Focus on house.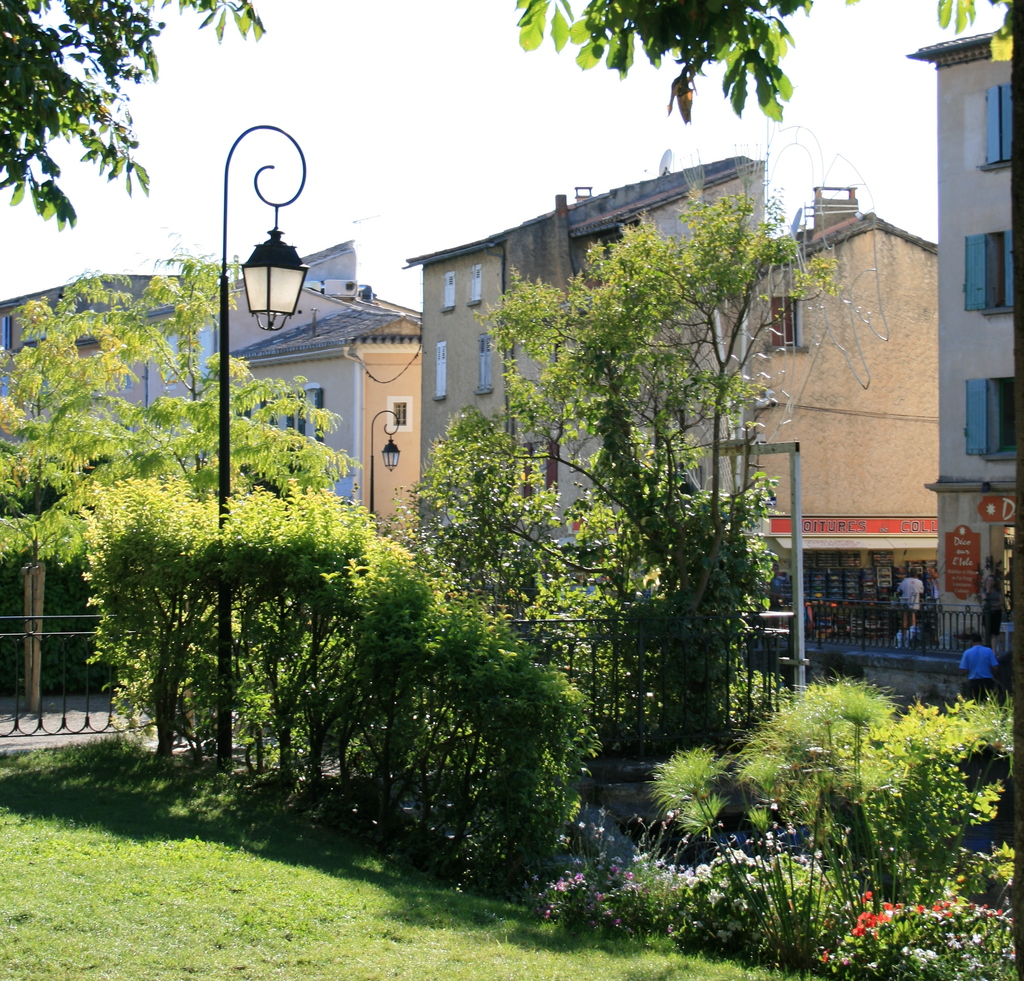
Focused at 214/296/429/643.
